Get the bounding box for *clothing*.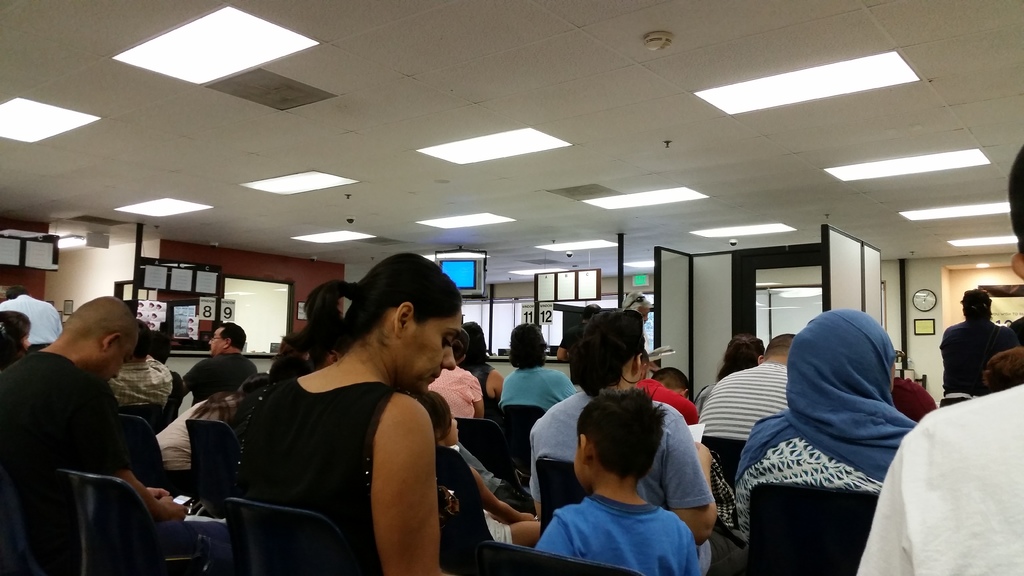
x1=184 y1=345 x2=255 y2=408.
